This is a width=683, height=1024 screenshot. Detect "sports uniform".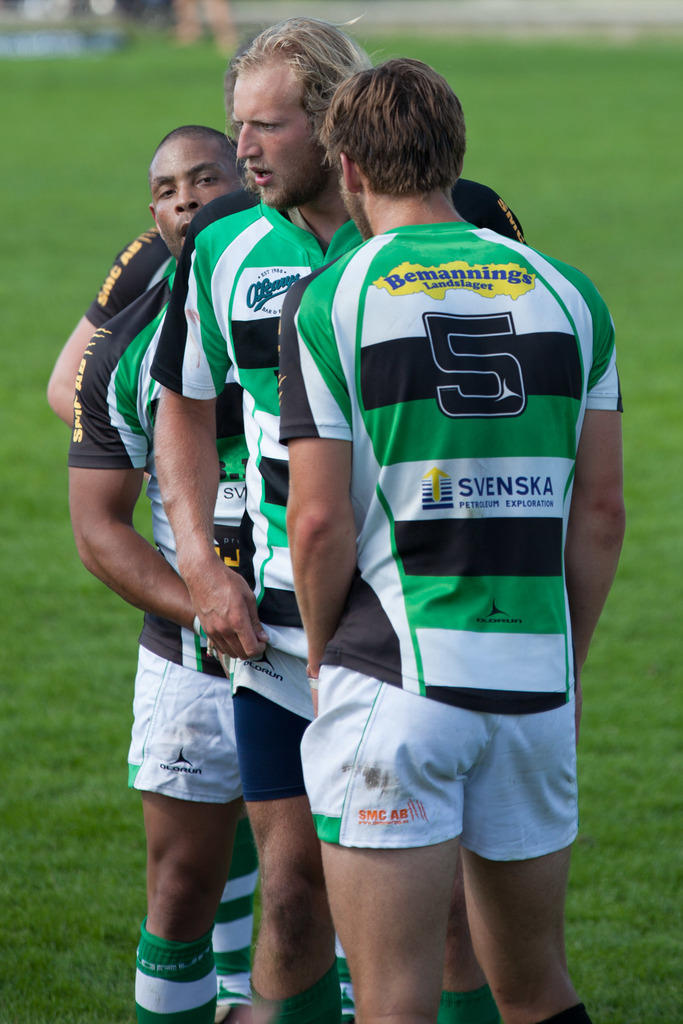
l=85, t=225, r=231, b=996.
